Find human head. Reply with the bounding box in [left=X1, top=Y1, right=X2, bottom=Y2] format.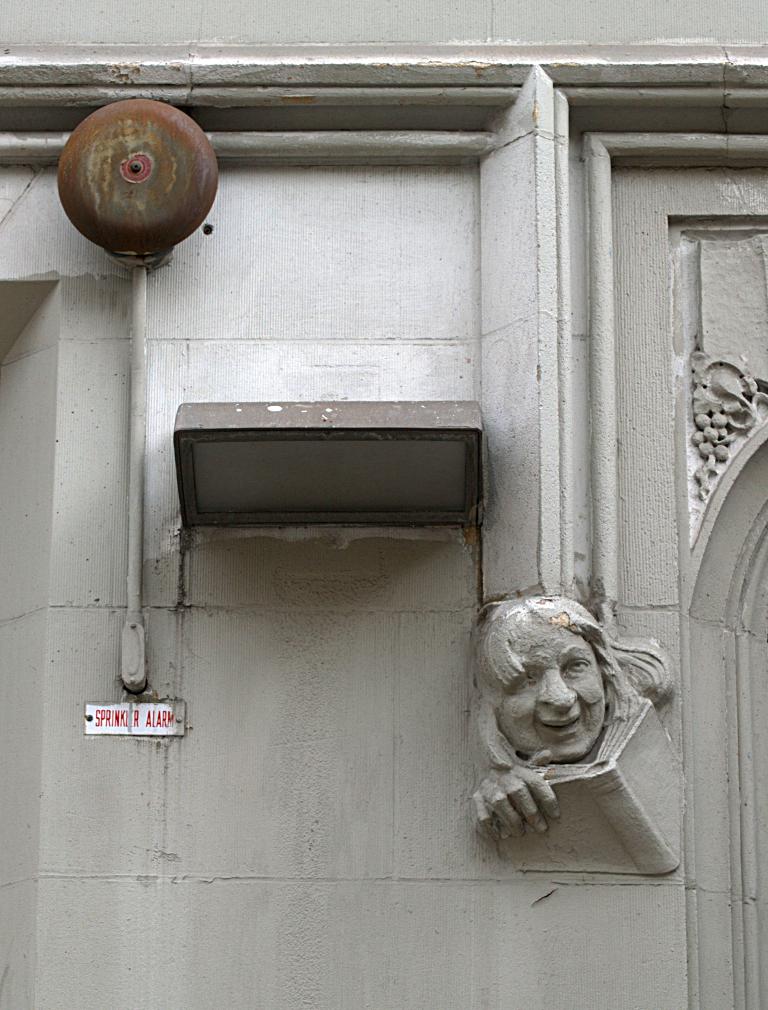
[left=480, top=591, right=608, bottom=758].
